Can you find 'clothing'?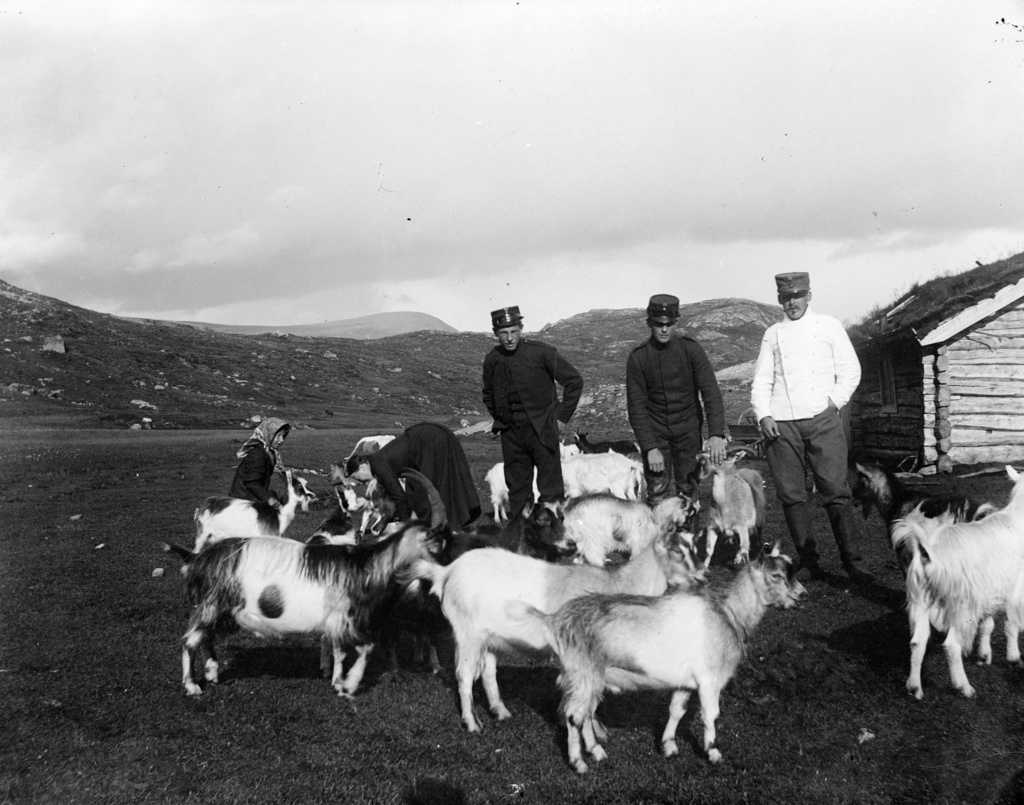
Yes, bounding box: [left=467, top=310, right=584, bottom=519].
